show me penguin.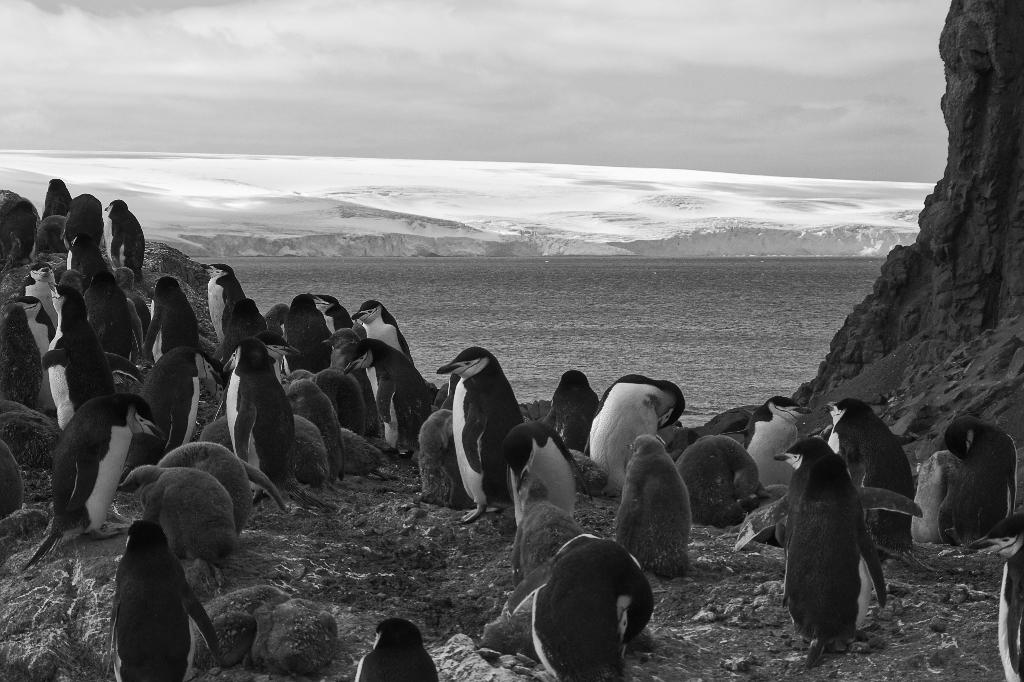
penguin is here: bbox(130, 342, 200, 447).
